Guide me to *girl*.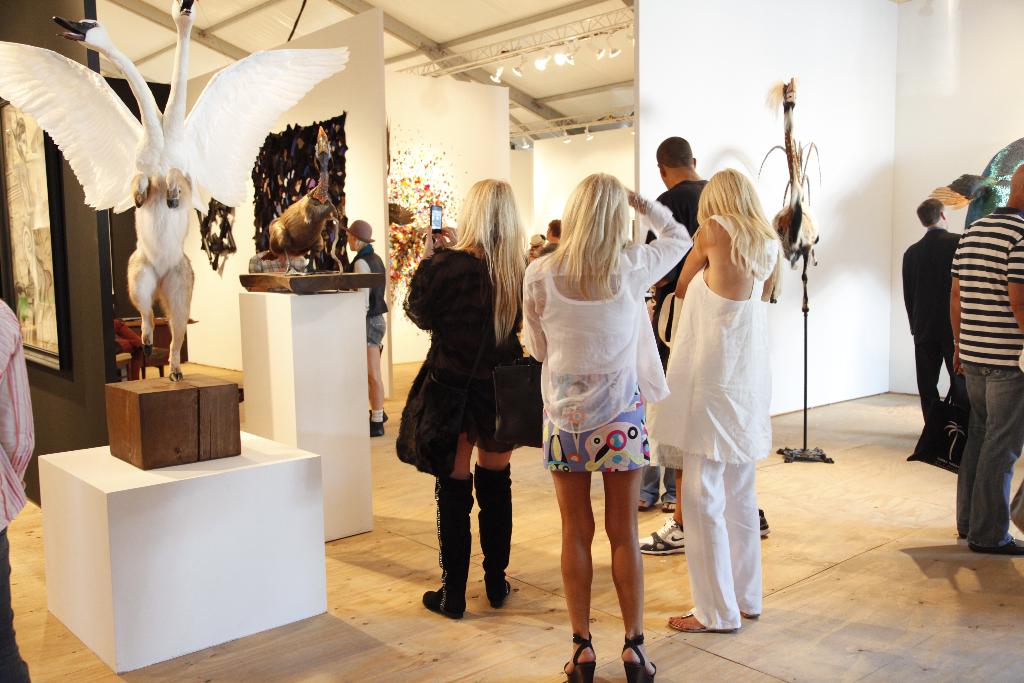
Guidance: <region>650, 169, 794, 637</region>.
